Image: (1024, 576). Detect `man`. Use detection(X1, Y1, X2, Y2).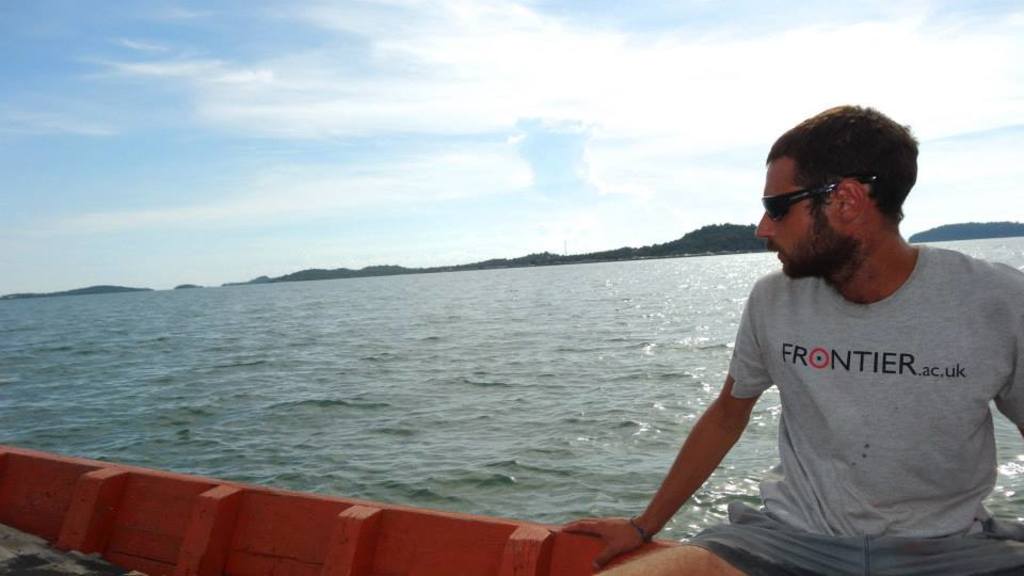
detection(642, 99, 1017, 557).
